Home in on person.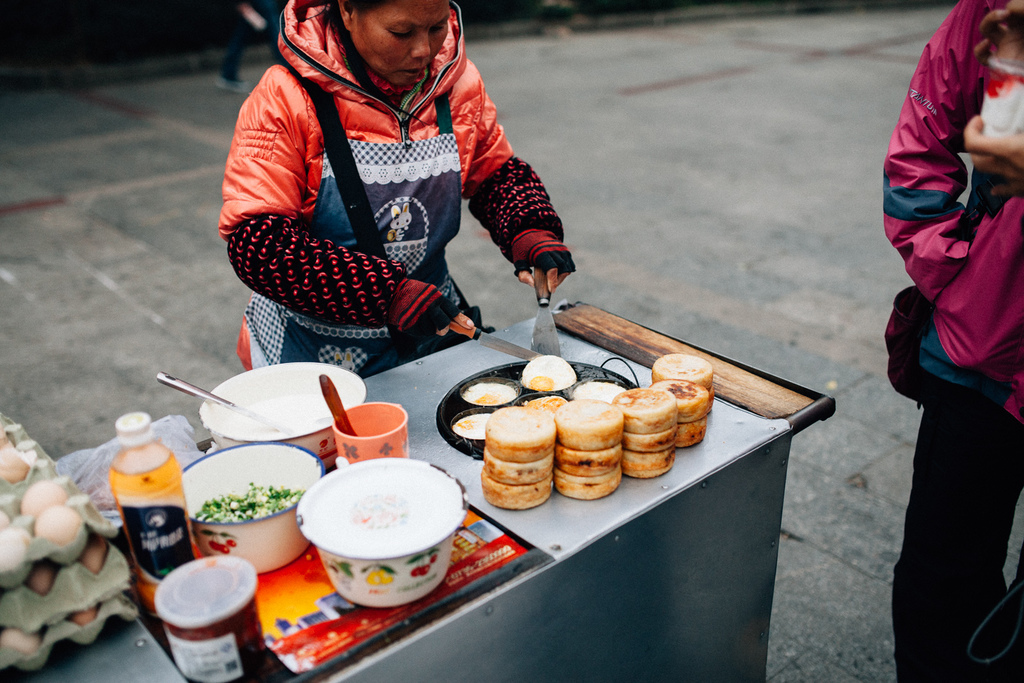
Homed in at [left=202, top=0, right=582, bottom=386].
